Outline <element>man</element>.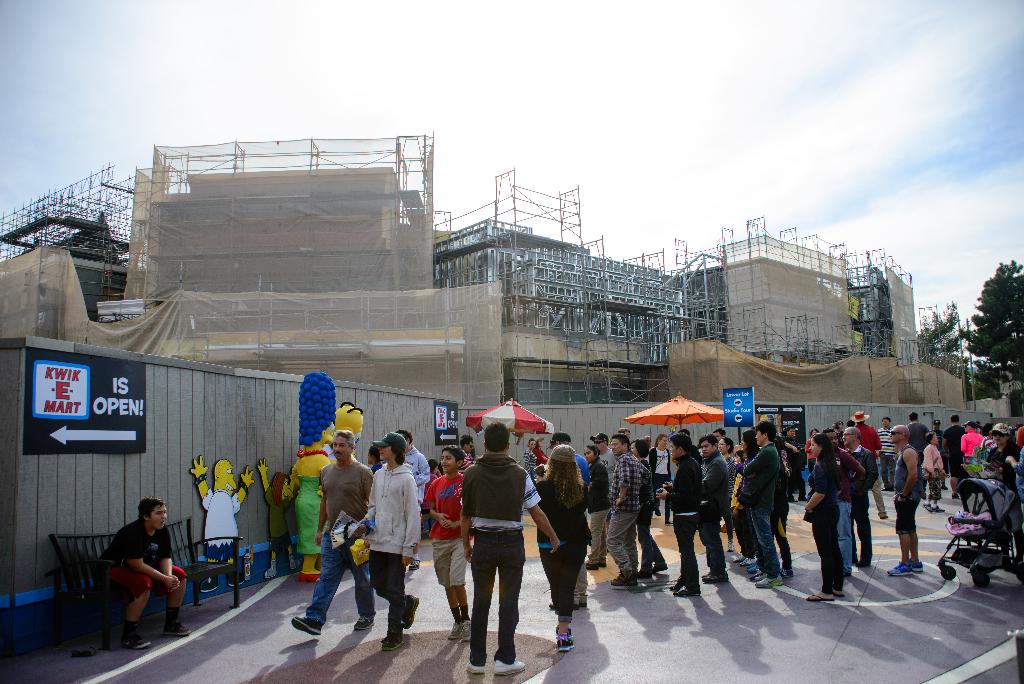
Outline: (592, 430, 618, 528).
